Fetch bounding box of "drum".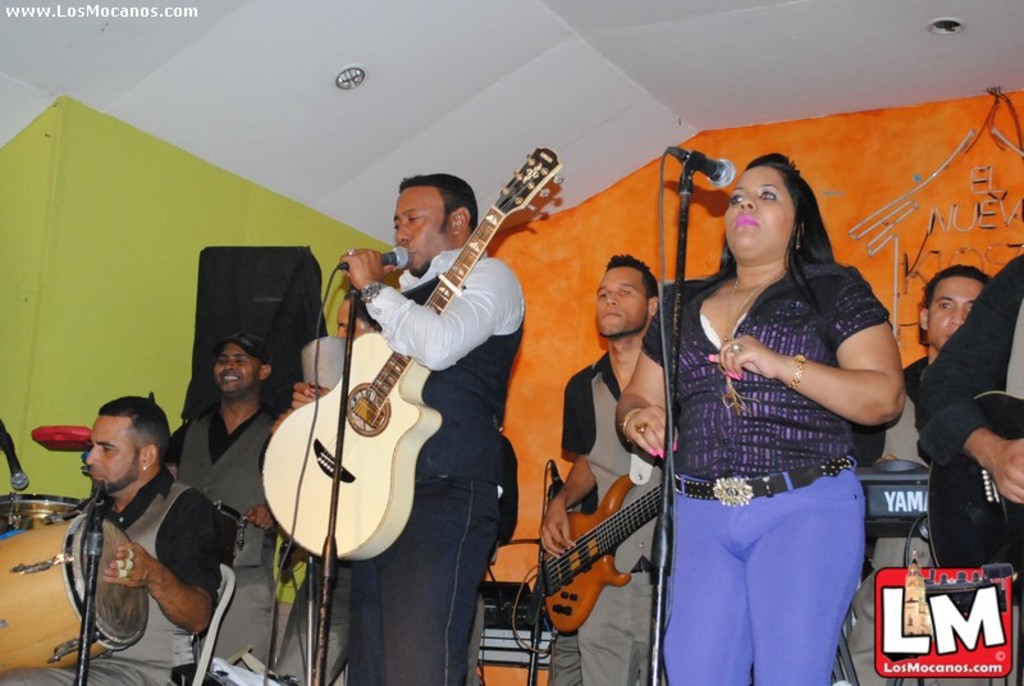
Bbox: left=0, top=513, right=151, bottom=669.
